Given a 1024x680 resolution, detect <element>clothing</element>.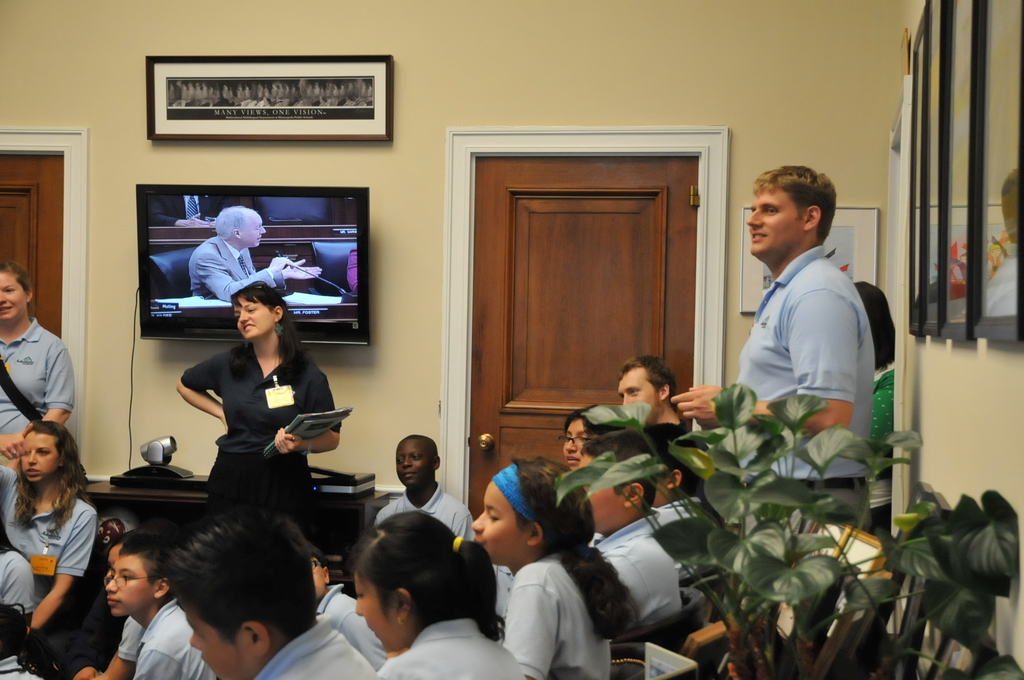
(x1=347, y1=246, x2=357, y2=289).
